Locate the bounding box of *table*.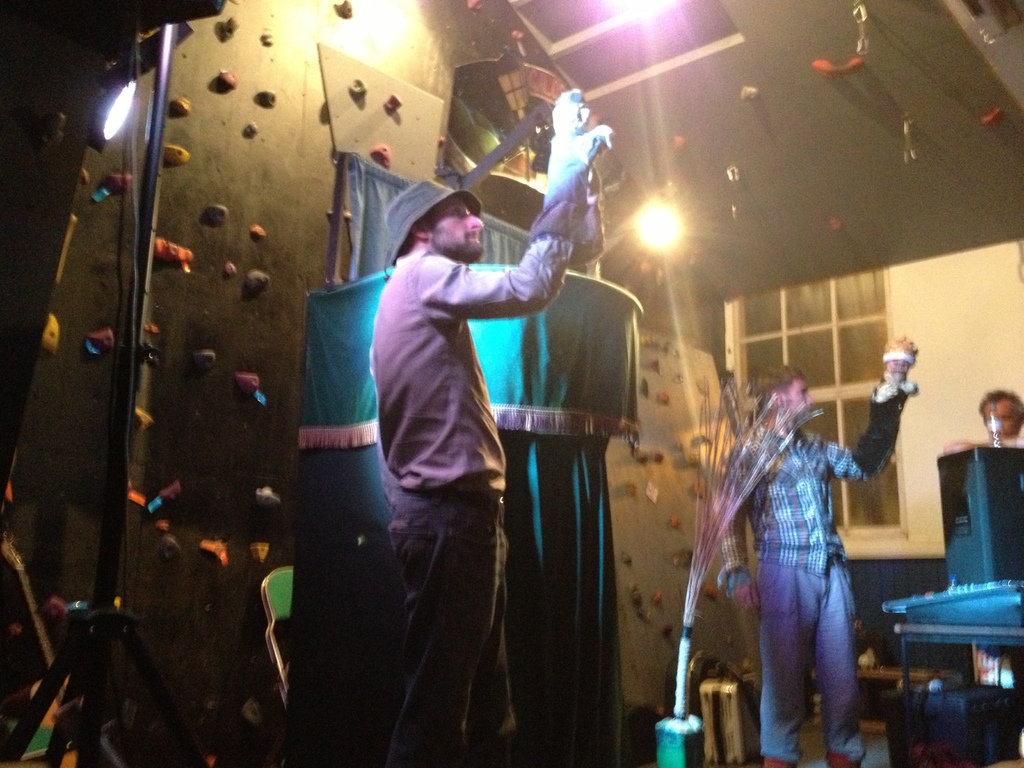
Bounding box: 882 578 1023 767.
